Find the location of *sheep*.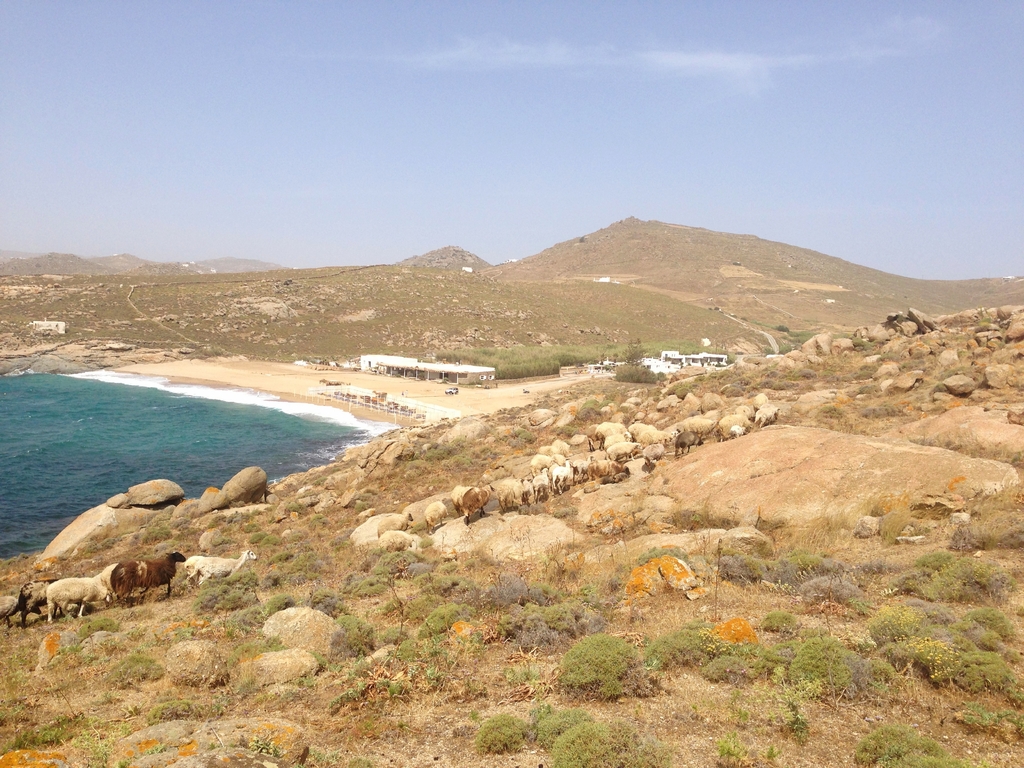
Location: pyautogui.locateOnScreen(182, 549, 257, 591).
